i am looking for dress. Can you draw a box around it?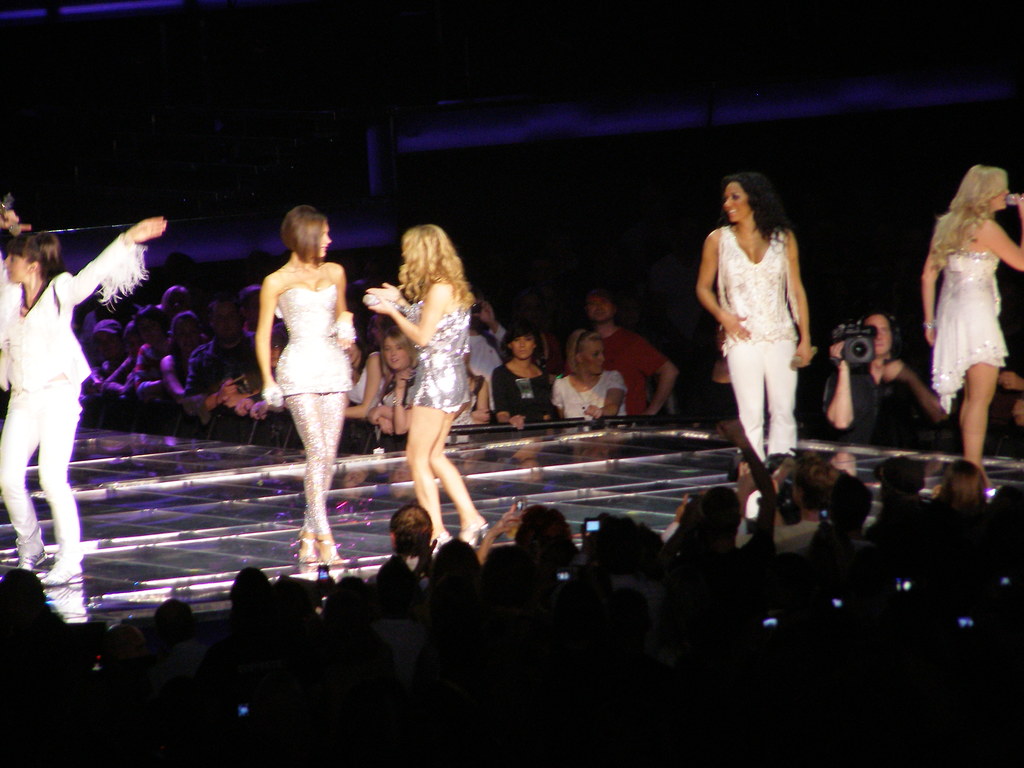
Sure, the bounding box is region(406, 301, 467, 412).
